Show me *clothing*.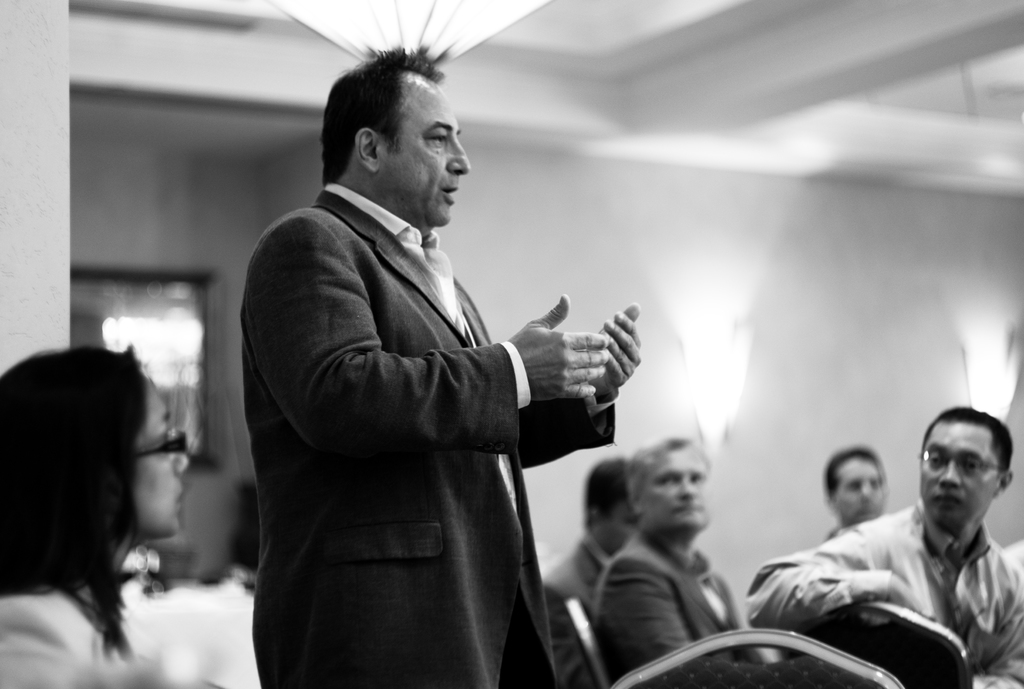
*clothing* is here: detection(0, 582, 116, 688).
